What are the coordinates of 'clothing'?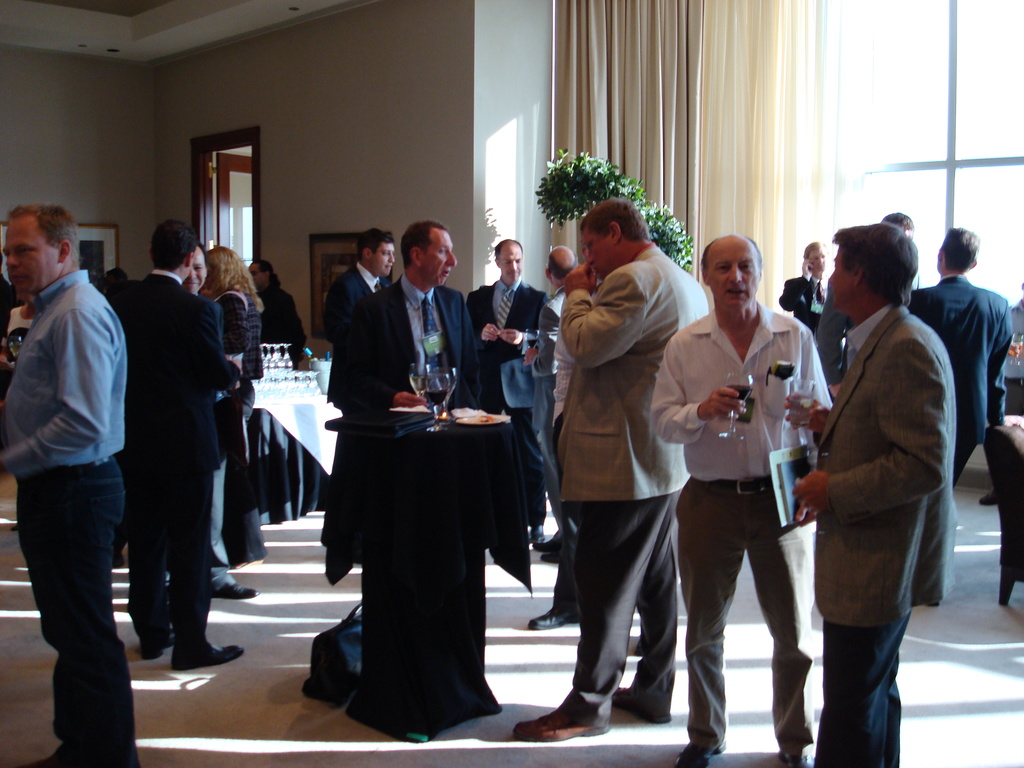
select_region(309, 274, 477, 408).
